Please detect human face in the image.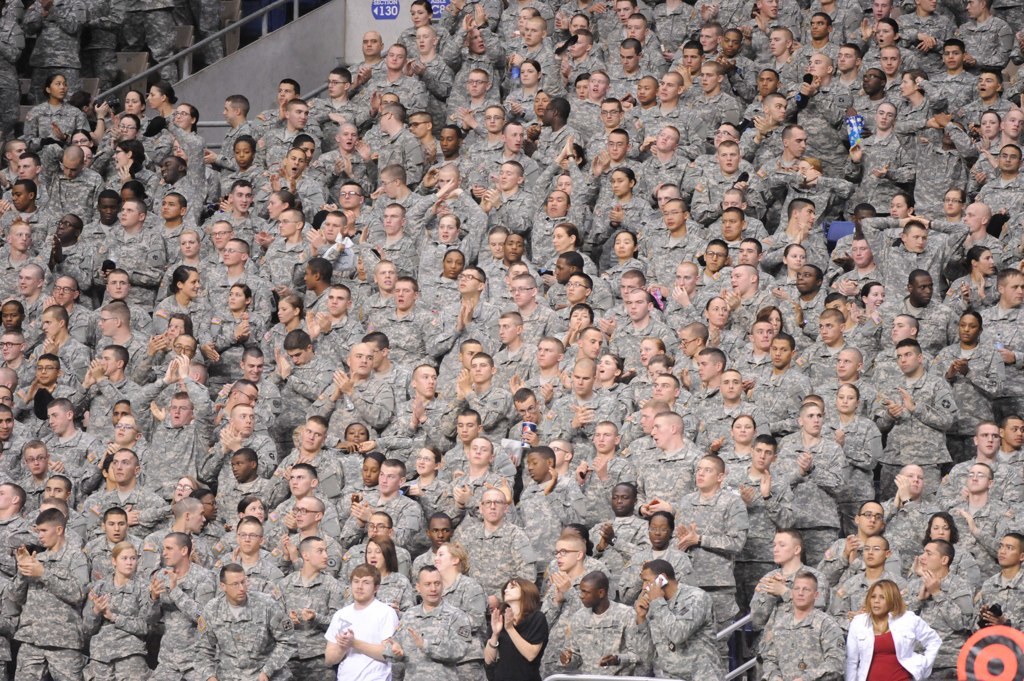
box=[349, 571, 377, 602].
